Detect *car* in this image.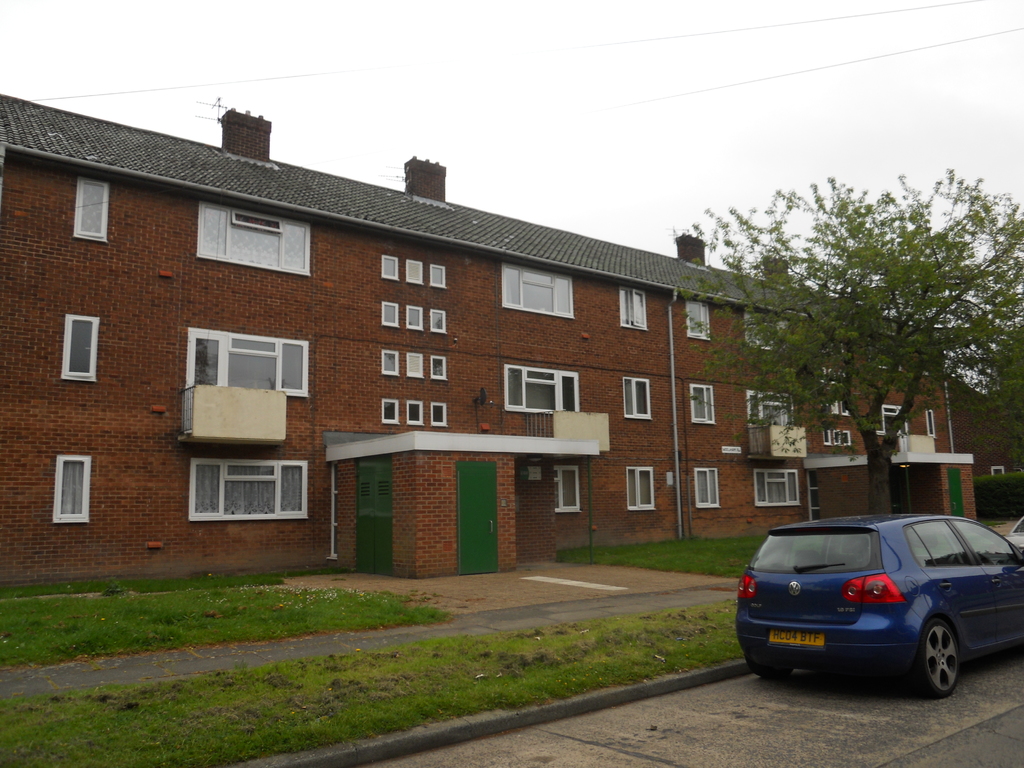
Detection: rect(739, 518, 1007, 700).
